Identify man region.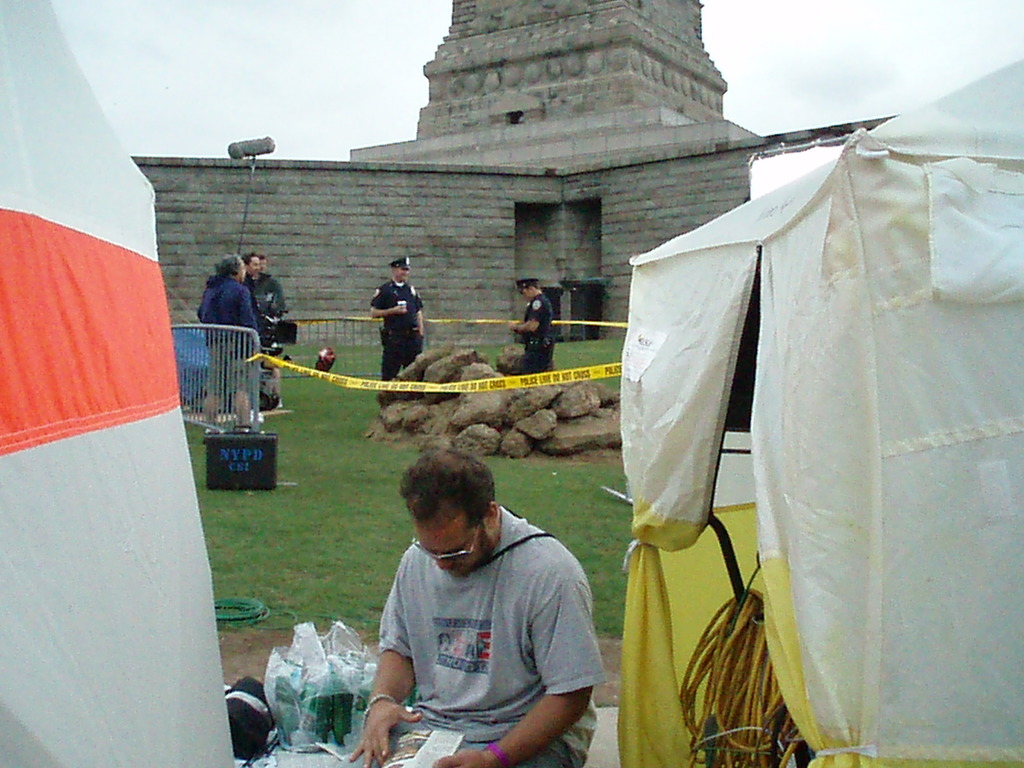
Region: bbox=(346, 436, 621, 767).
